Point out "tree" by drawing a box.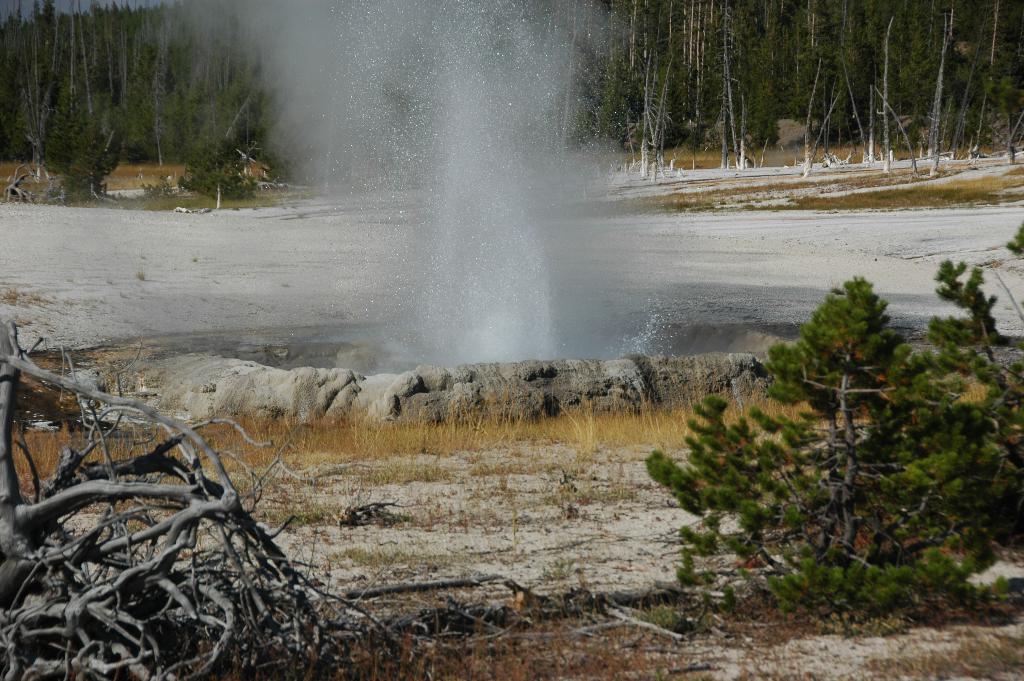
bbox(665, 243, 1011, 586).
